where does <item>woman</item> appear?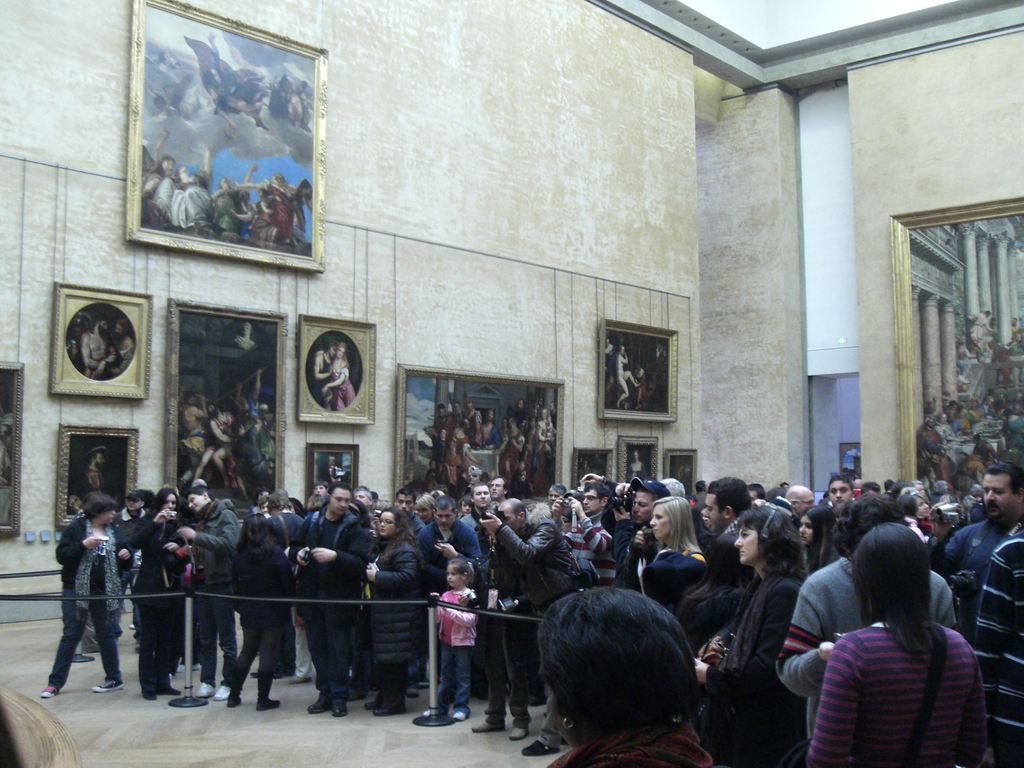
Appears at pyautogui.locateOnScreen(809, 520, 994, 767).
